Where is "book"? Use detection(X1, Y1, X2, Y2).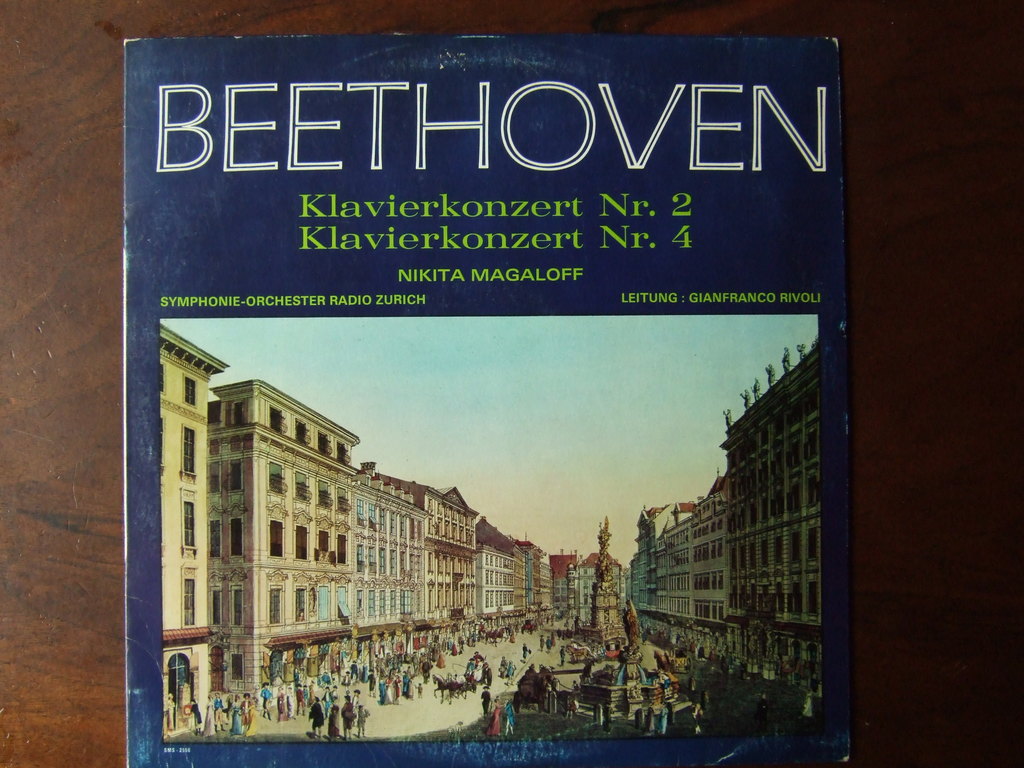
detection(122, 35, 871, 744).
